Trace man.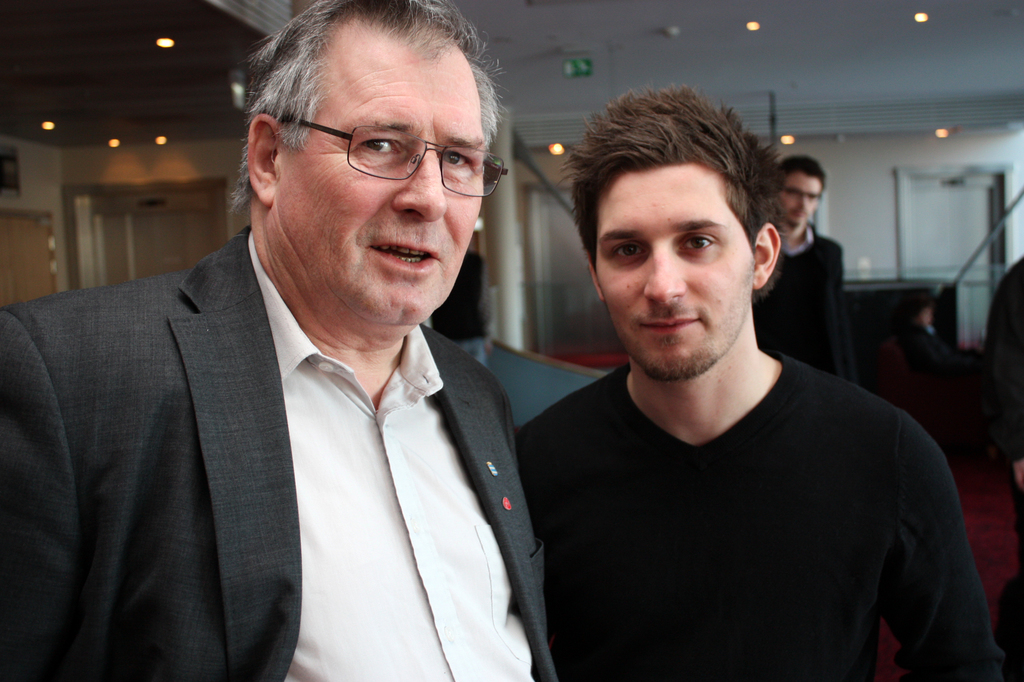
Traced to (x1=0, y1=0, x2=564, y2=681).
